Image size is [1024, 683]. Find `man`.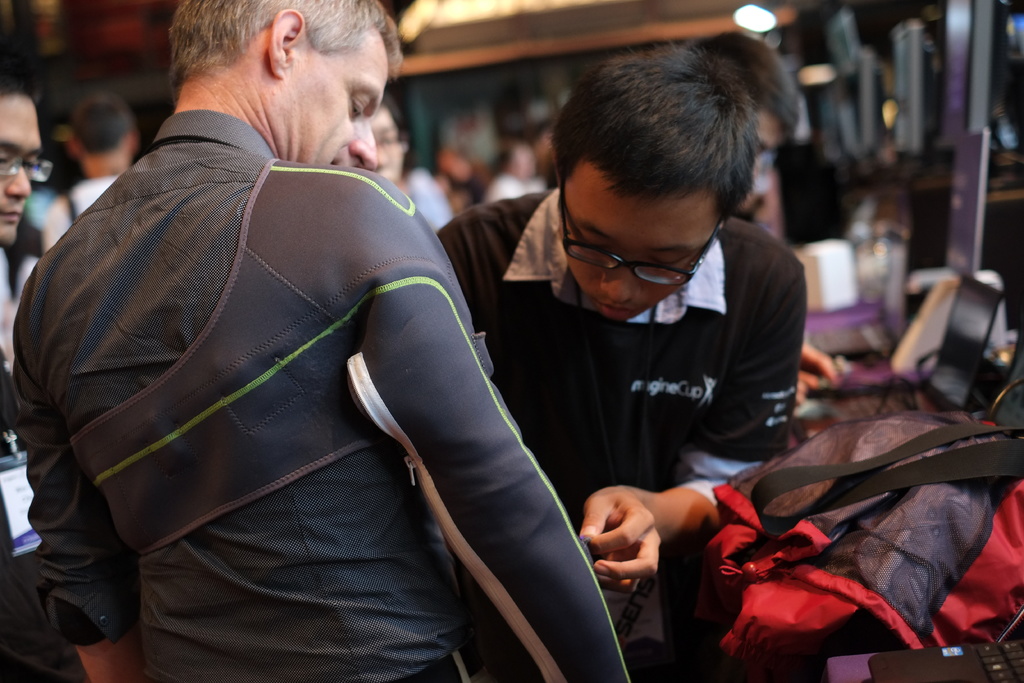
0/65/43/682.
